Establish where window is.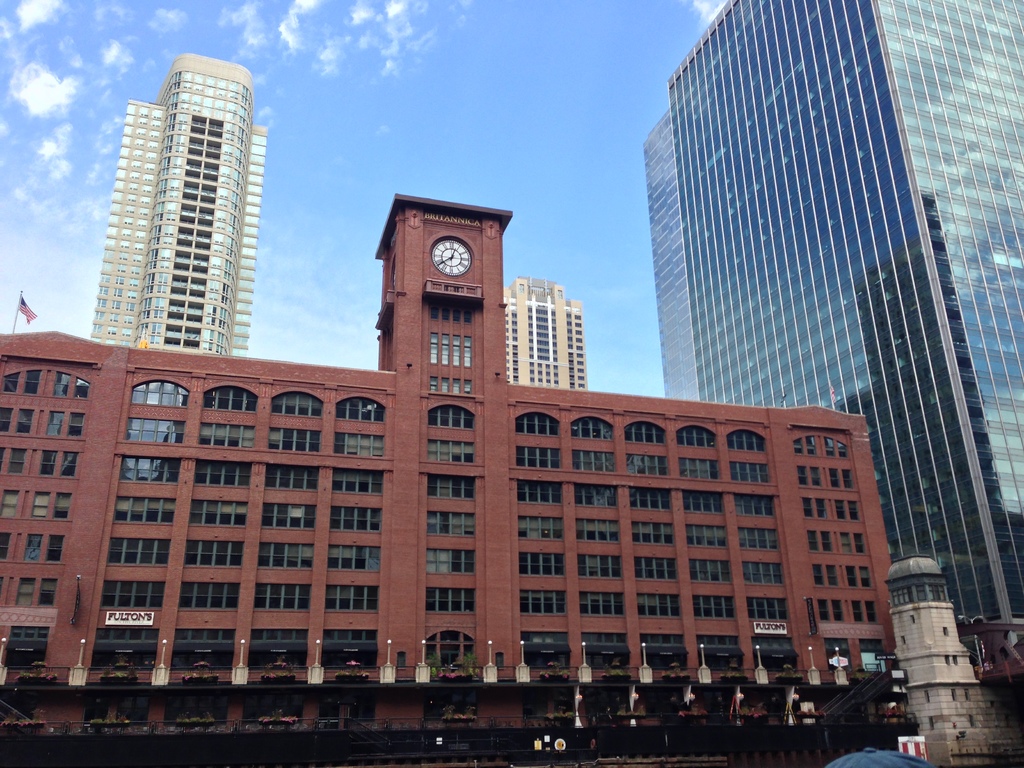
Established at {"left": 808, "top": 531, "right": 830, "bottom": 551}.
